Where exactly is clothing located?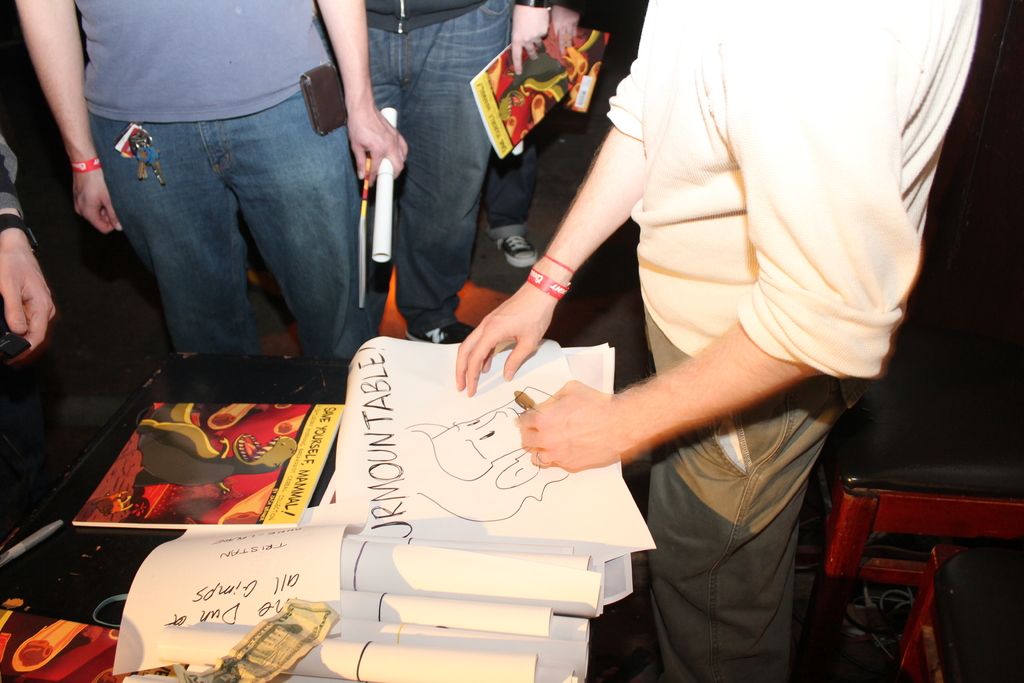
Its bounding box is [left=604, top=0, right=984, bottom=409].
